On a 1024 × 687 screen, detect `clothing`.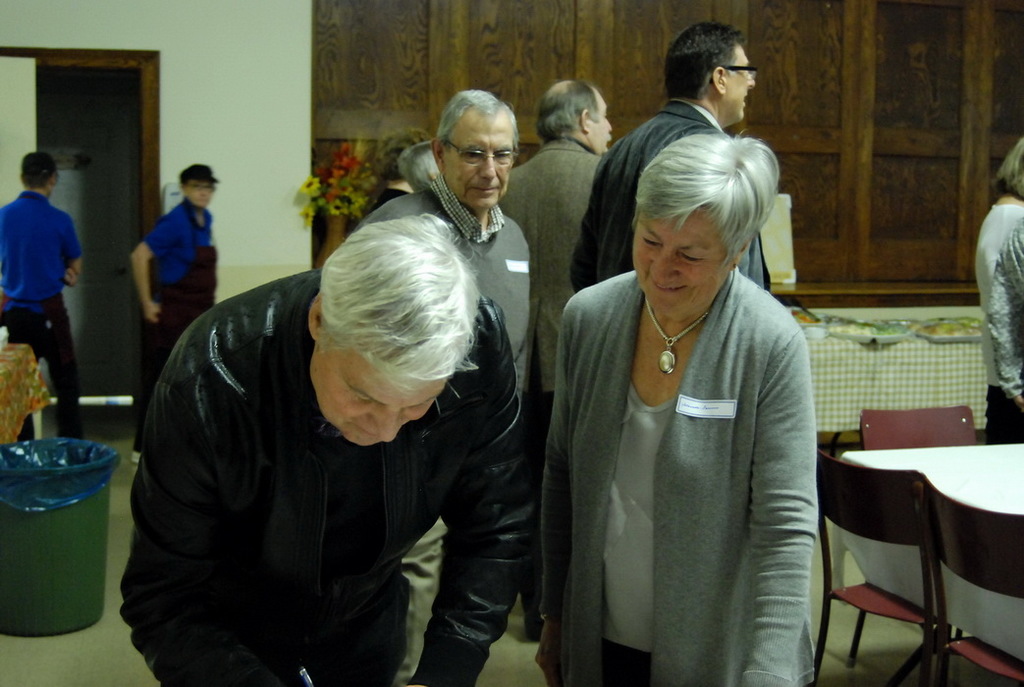
(left=534, top=245, right=826, bottom=684).
